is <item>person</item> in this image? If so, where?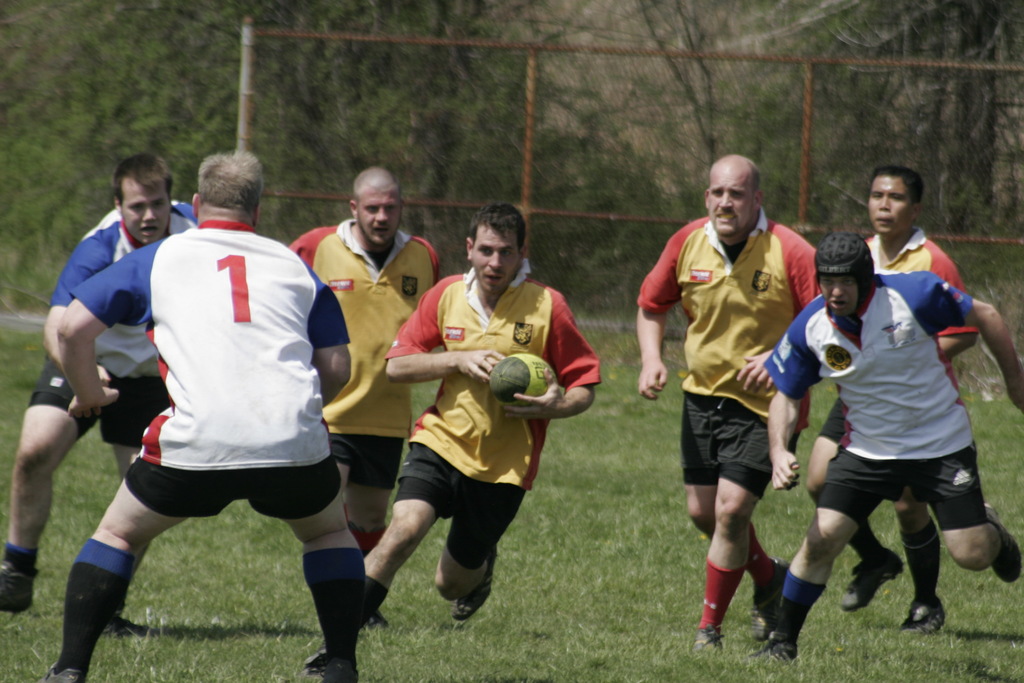
Yes, at box(286, 158, 440, 630).
